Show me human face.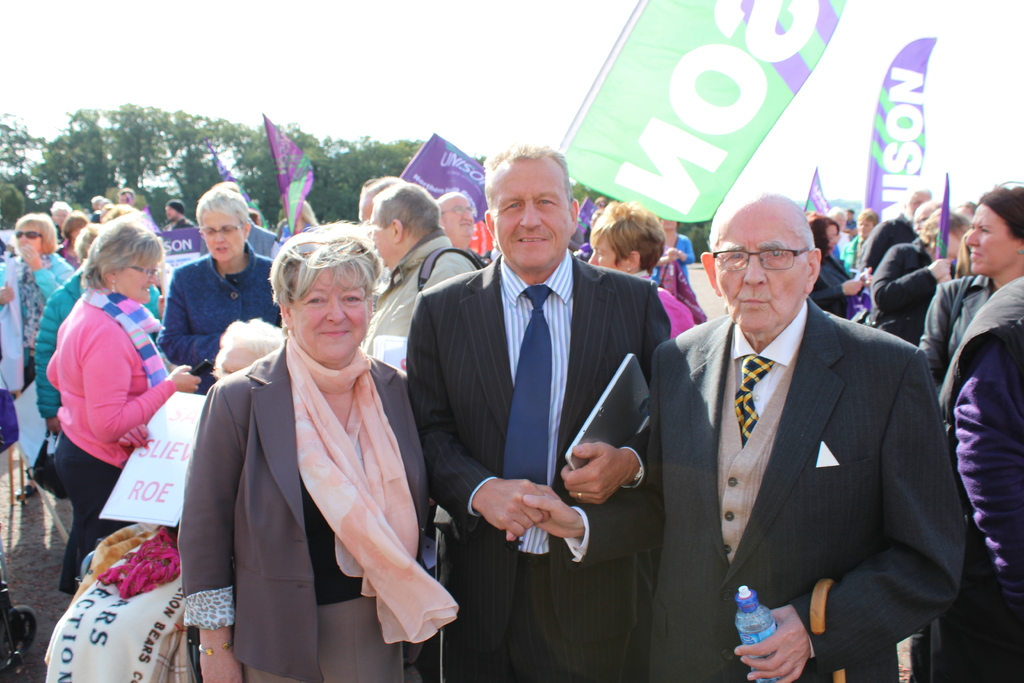
human face is here: detection(287, 260, 369, 368).
